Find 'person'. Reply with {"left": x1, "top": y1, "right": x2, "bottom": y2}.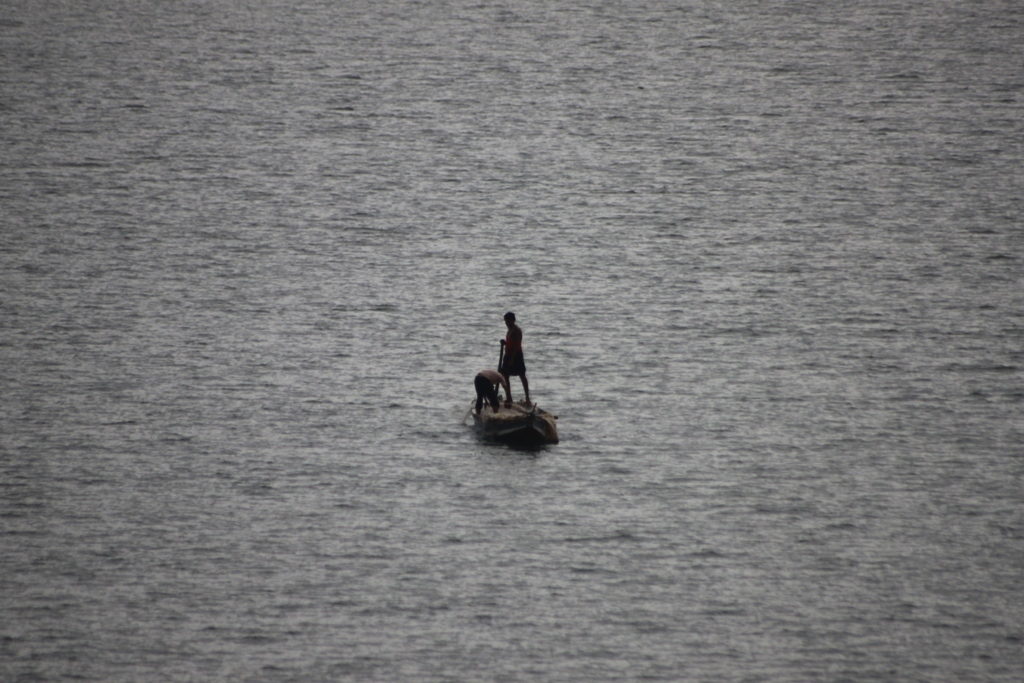
{"left": 473, "top": 368, "right": 506, "bottom": 416}.
